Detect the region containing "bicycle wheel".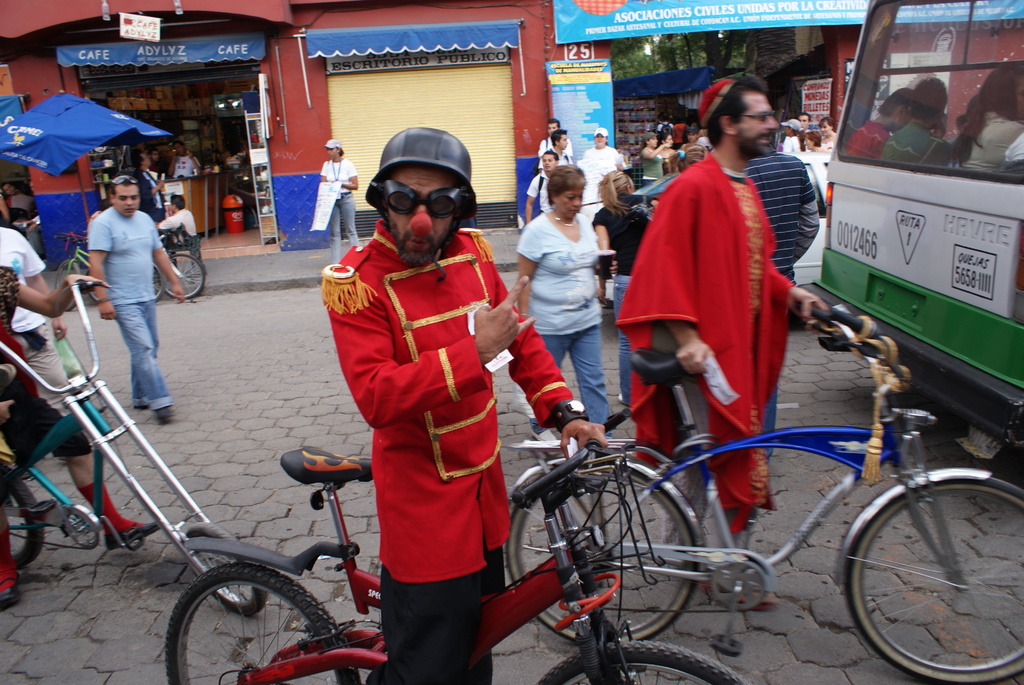
54:260:81:310.
